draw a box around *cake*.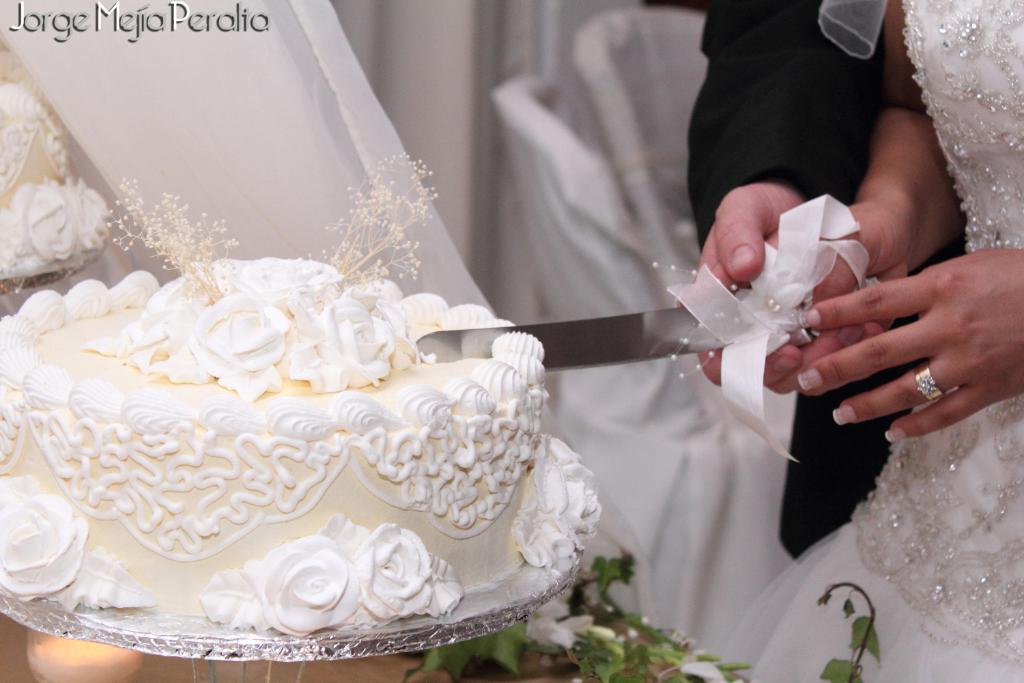
[x1=0, y1=257, x2=603, y2=639].
